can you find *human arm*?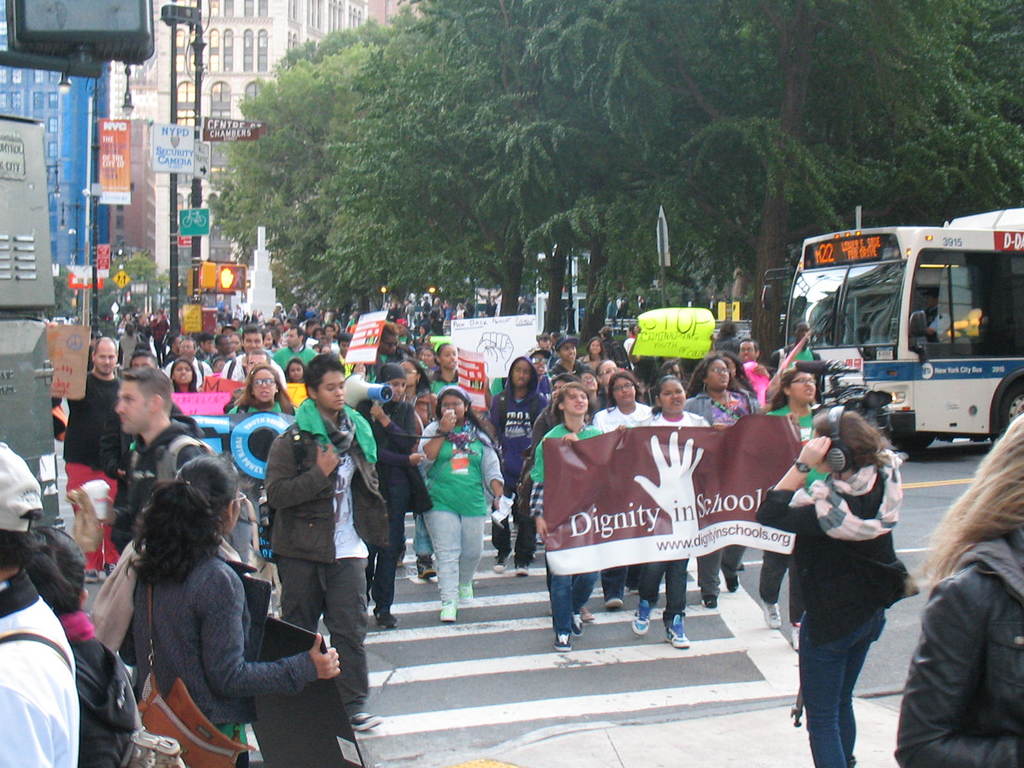
Yes, bounding box: 200, 565, 351, 700.
